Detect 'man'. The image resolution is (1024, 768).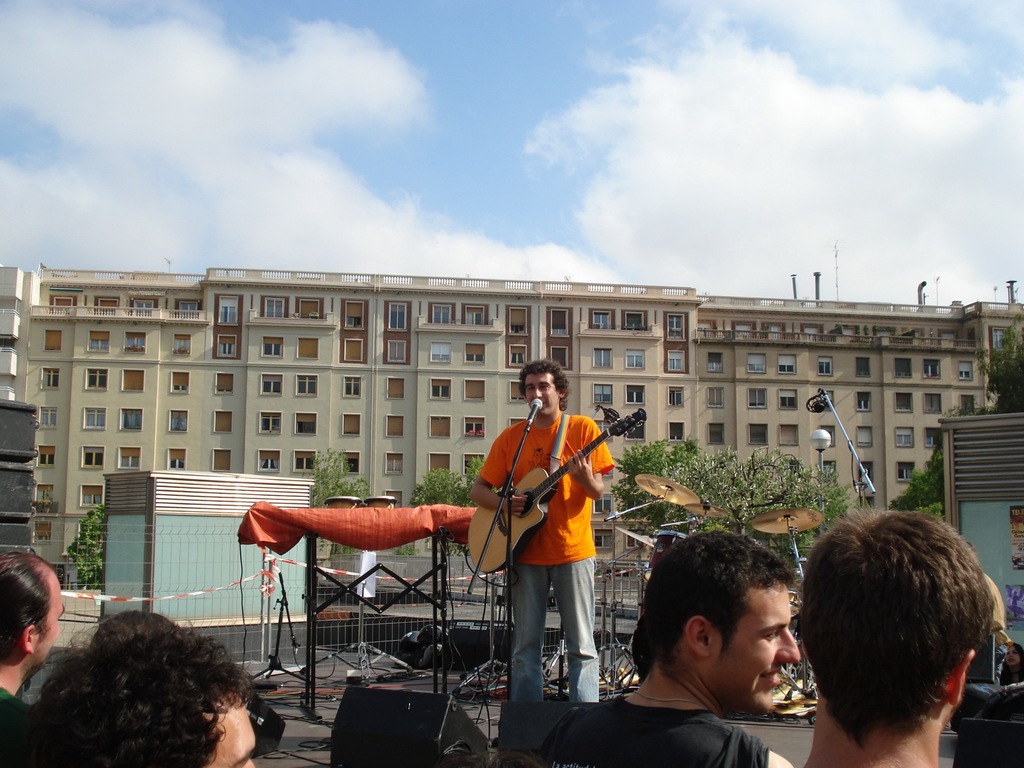
796/509/996/767.
